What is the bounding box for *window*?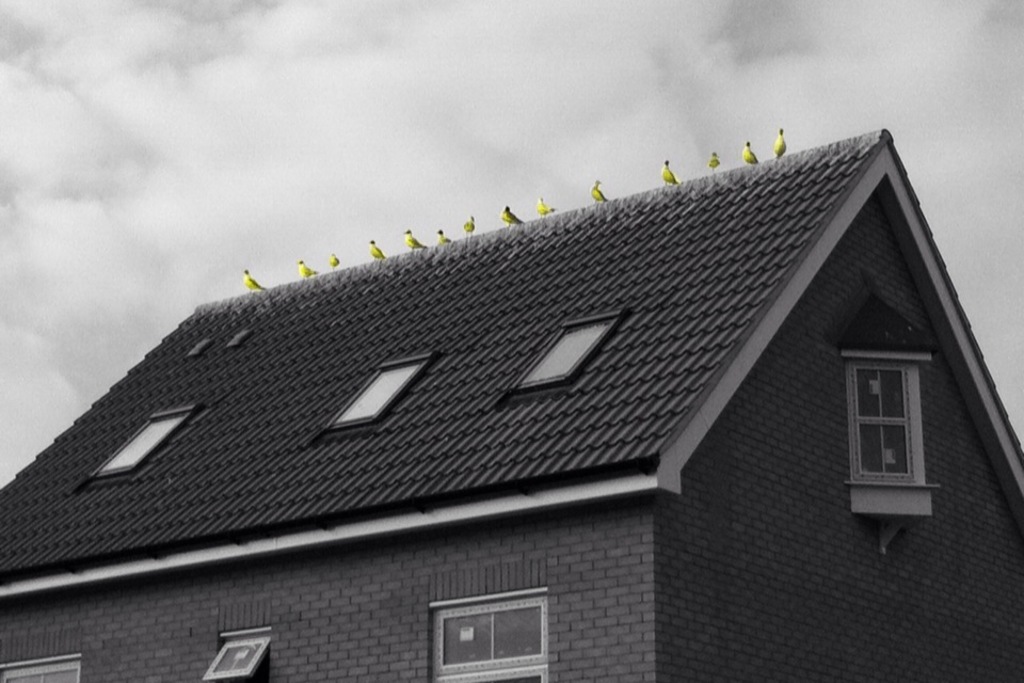
x1=81 y1=408 x2=199 y2=482.
